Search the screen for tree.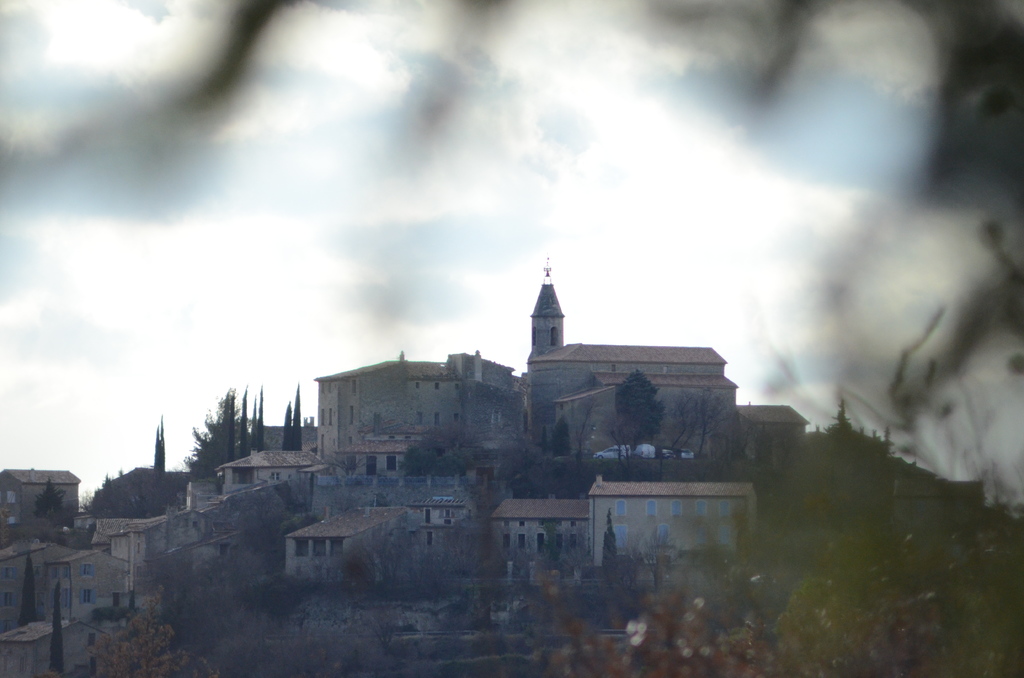
Found at BBox(490, 419, 621, 495).
